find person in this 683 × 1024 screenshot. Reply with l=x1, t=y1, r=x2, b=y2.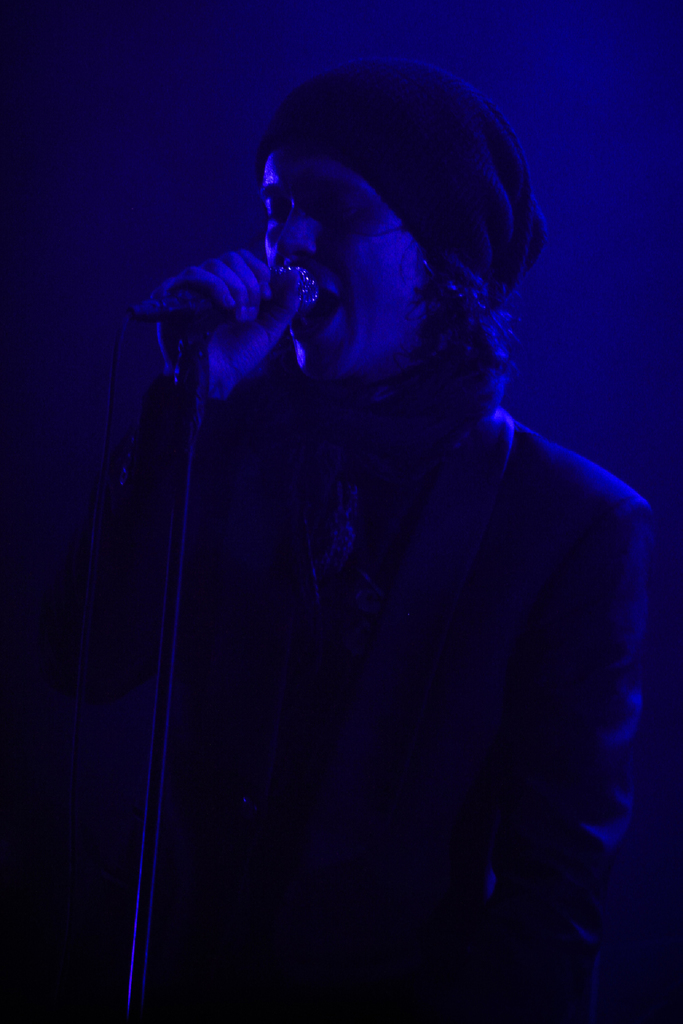
l=70, t=78, r=679, b=955.
